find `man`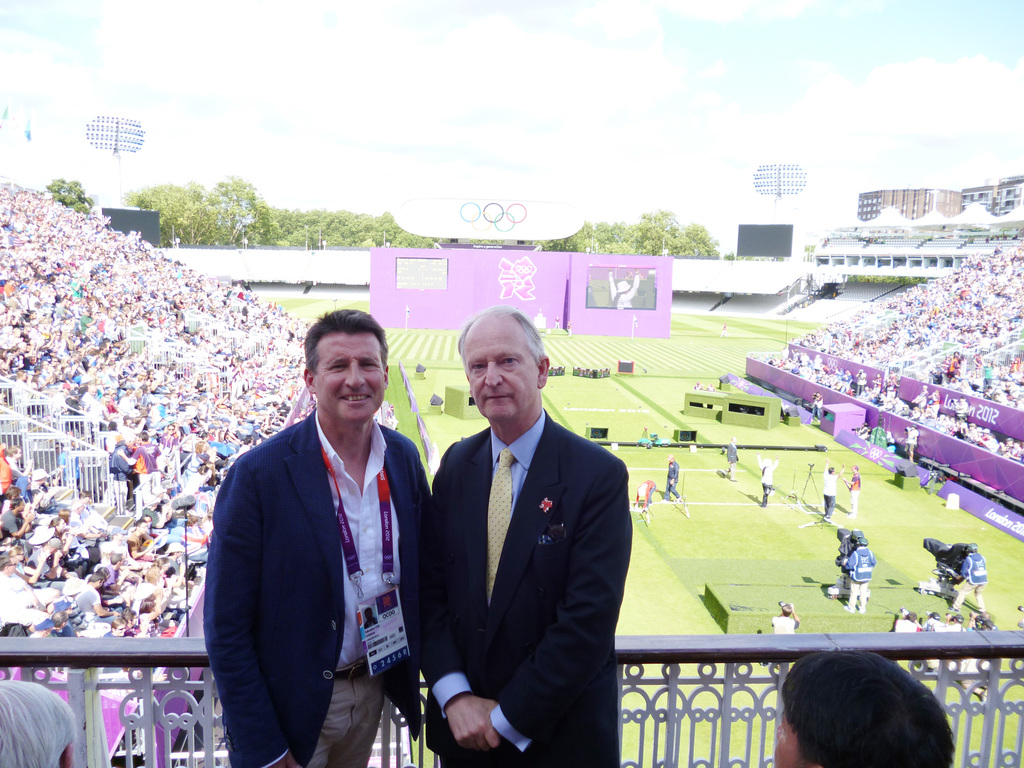
[left=553, top=316, right=561, bottom=328]
